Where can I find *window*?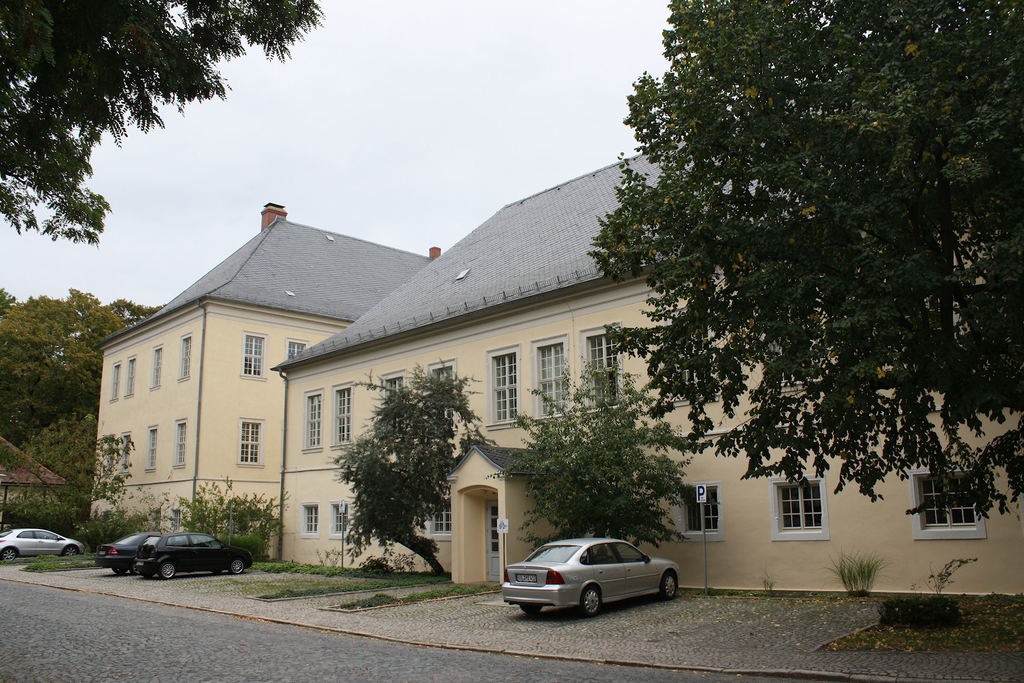
You can find it at rect(175, 331, 193, 380).
